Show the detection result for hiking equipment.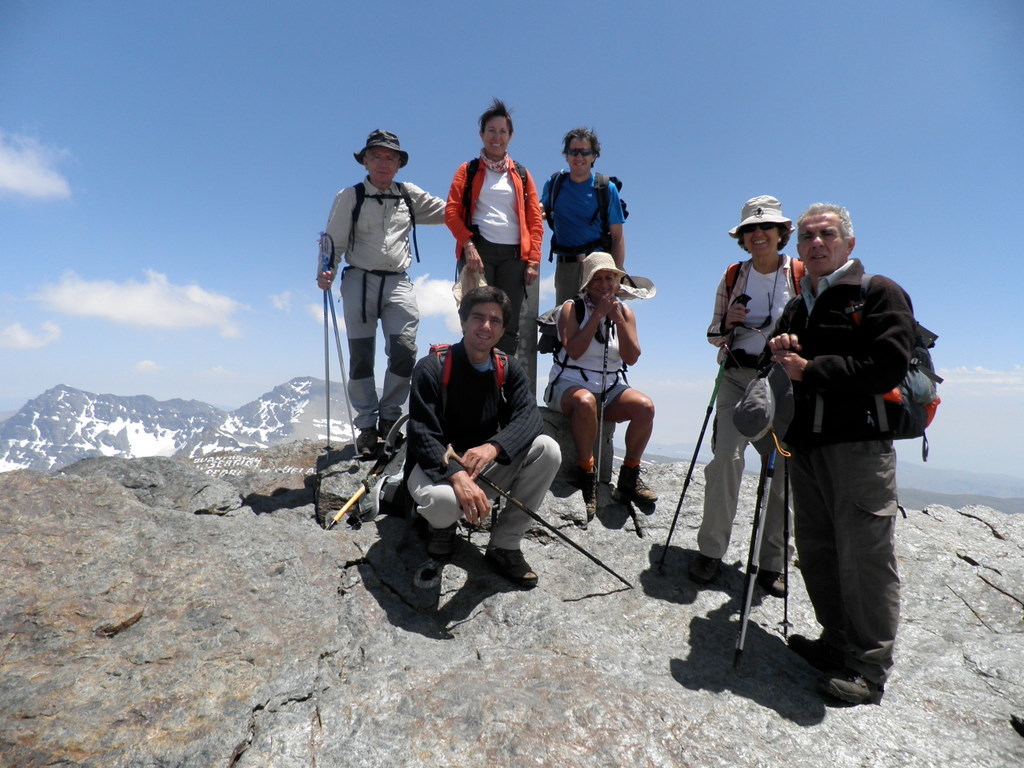
region(726, 257, 808, 303).
